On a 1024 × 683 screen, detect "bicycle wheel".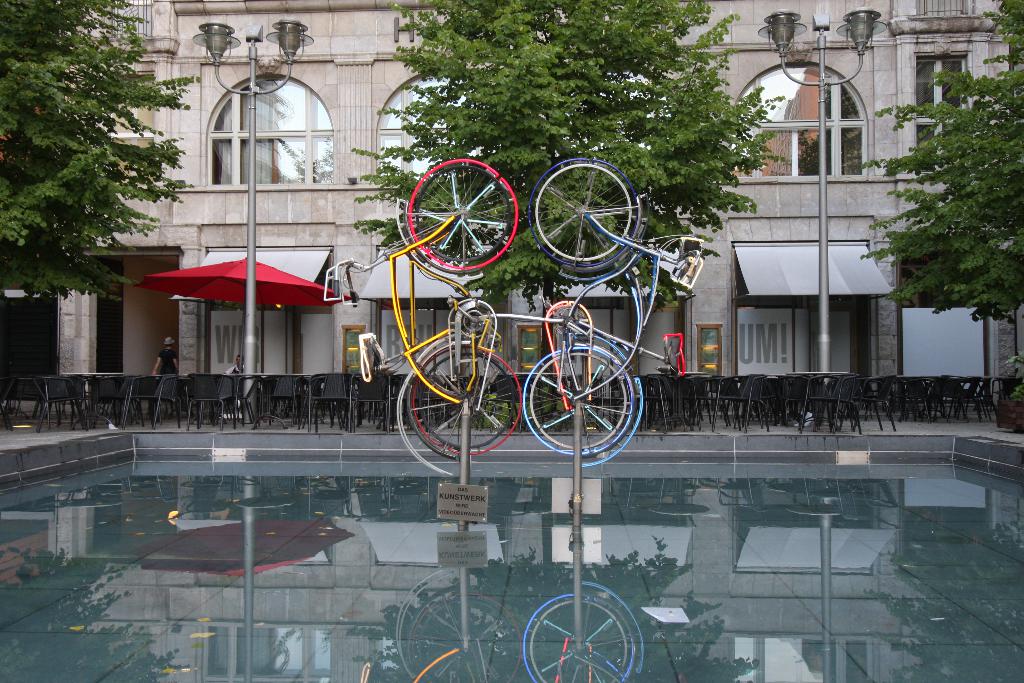
{"left": 414, "top": 164, "right": 513, "bottom": 263}.
